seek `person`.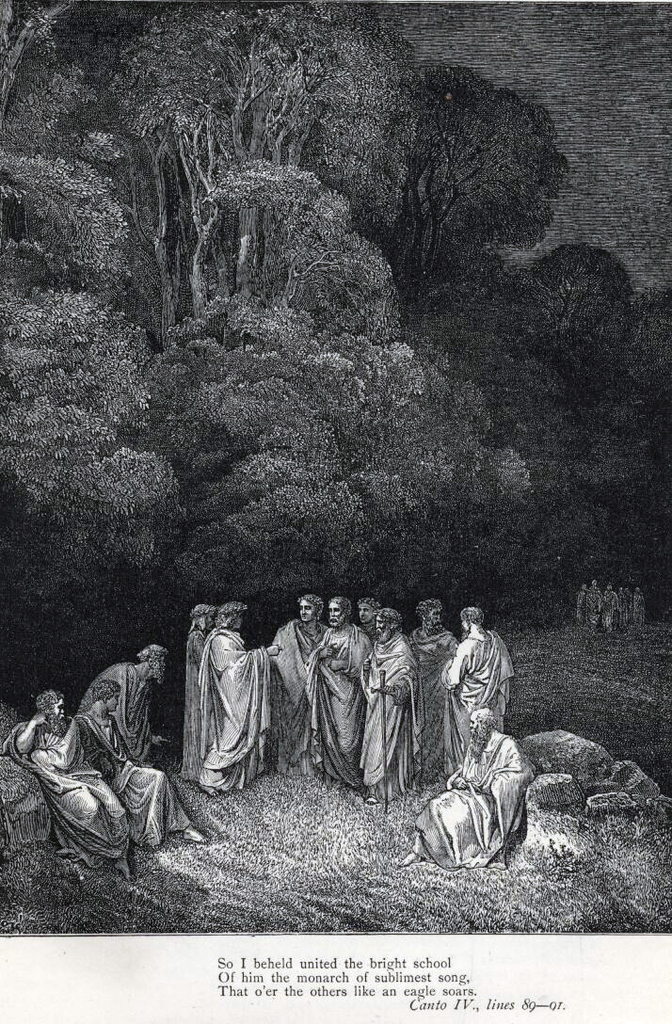
[87, 639, 171, 764].
